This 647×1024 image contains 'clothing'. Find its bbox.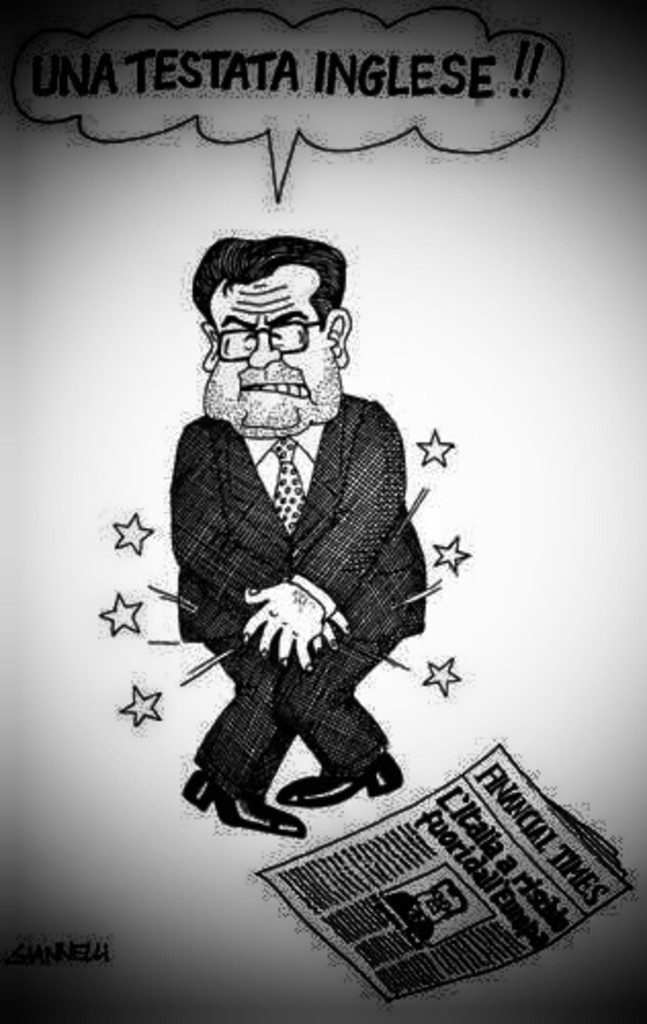
bbox=[158, 367, 440, 838].
